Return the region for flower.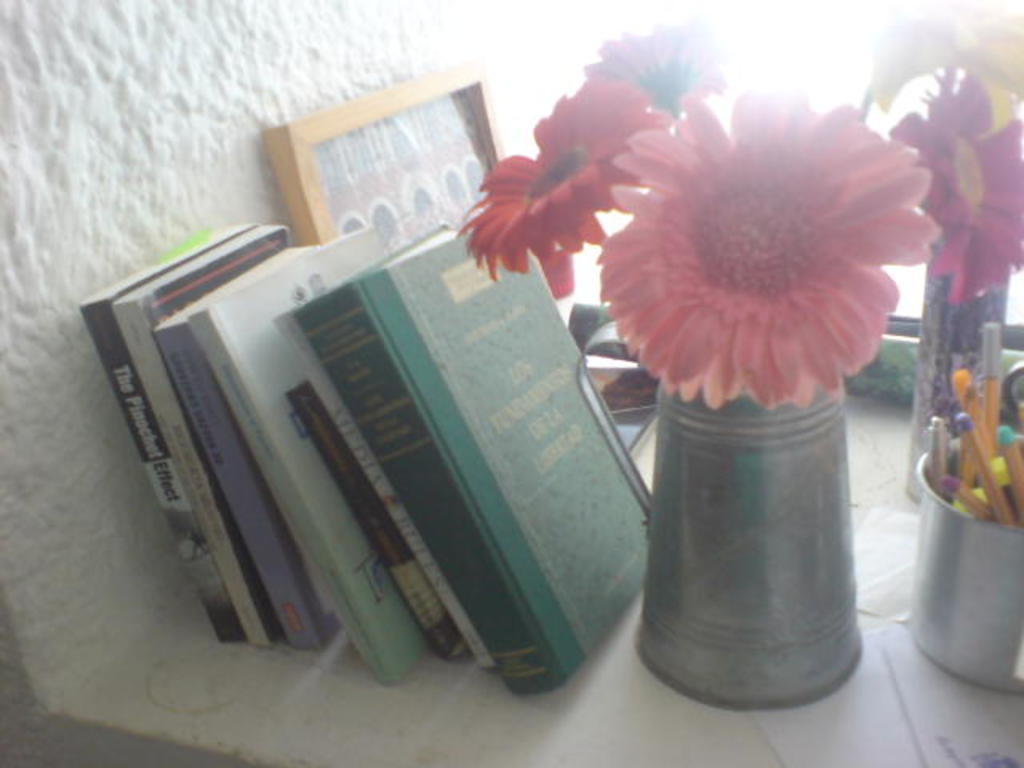
<box>458,74,686,302</box>.
